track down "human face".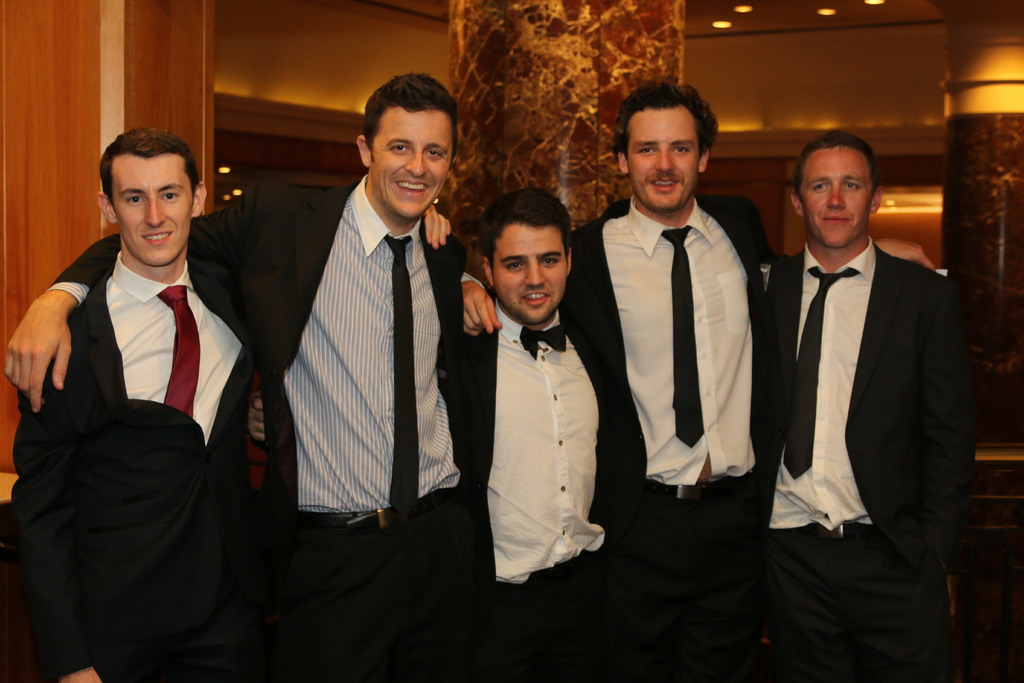
Tracked to bbox=(109, 150, 194, 268).
